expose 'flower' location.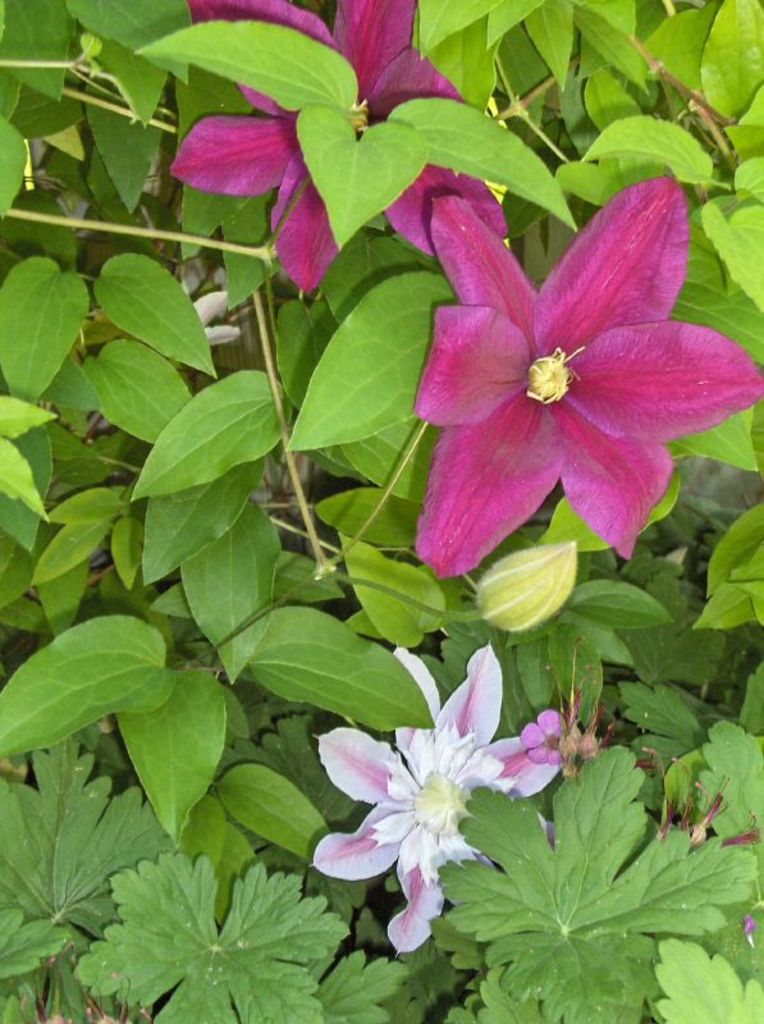
Exposed at rect(399, 178, 744, 564).
